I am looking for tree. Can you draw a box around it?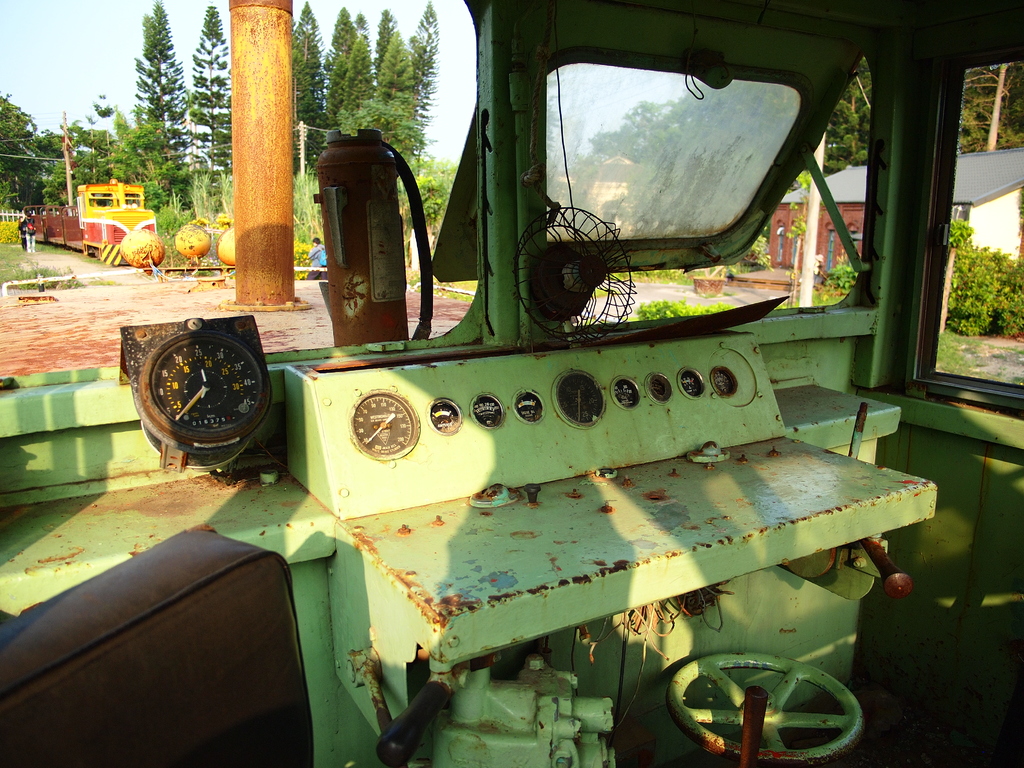
Sure, the bounding box is 409/0/440/132.
